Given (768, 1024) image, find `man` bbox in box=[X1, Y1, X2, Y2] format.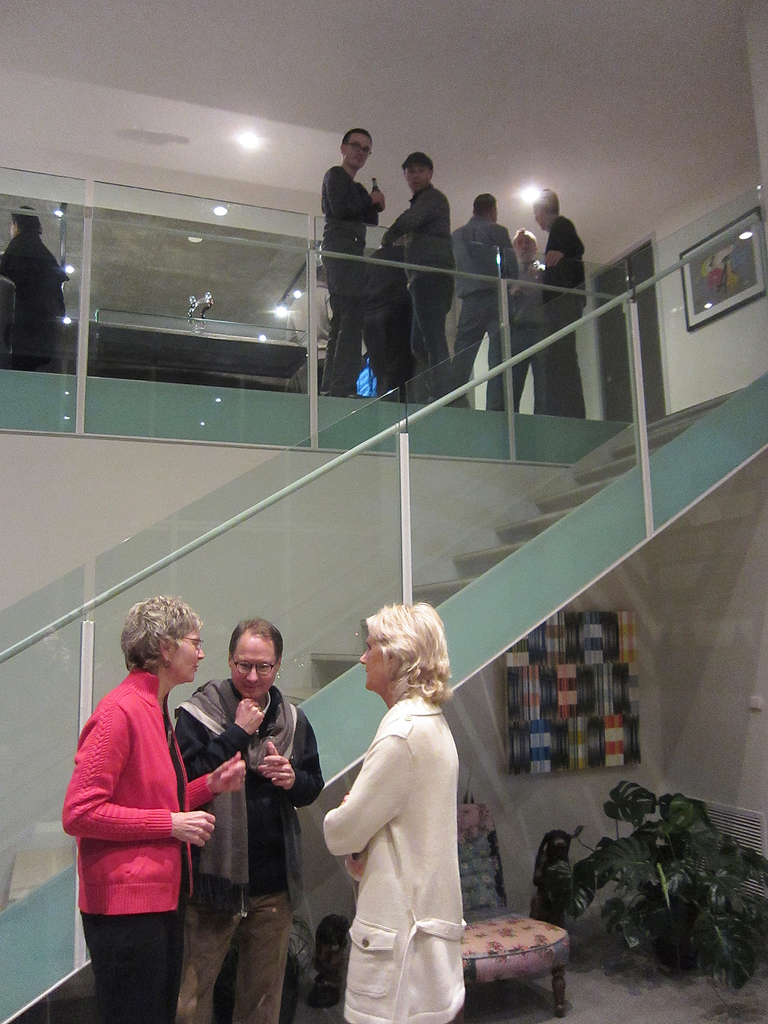
box=[174, 619, 324, 1023].
